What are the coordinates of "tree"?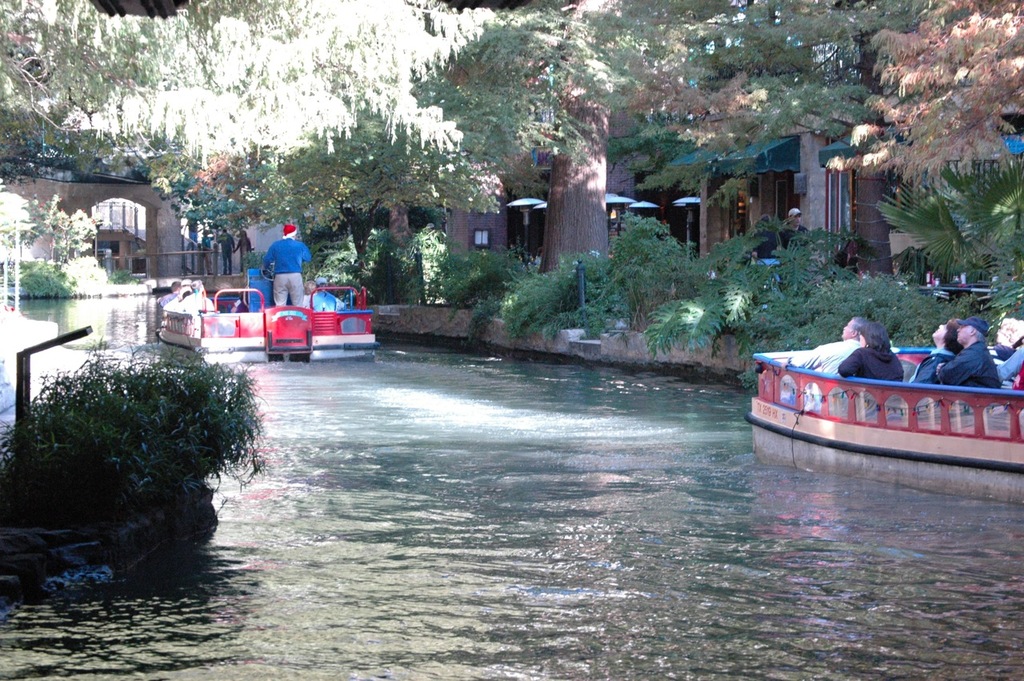
{"x1": 750, "y1": 278, "x2": 938, "y2": 377}.
